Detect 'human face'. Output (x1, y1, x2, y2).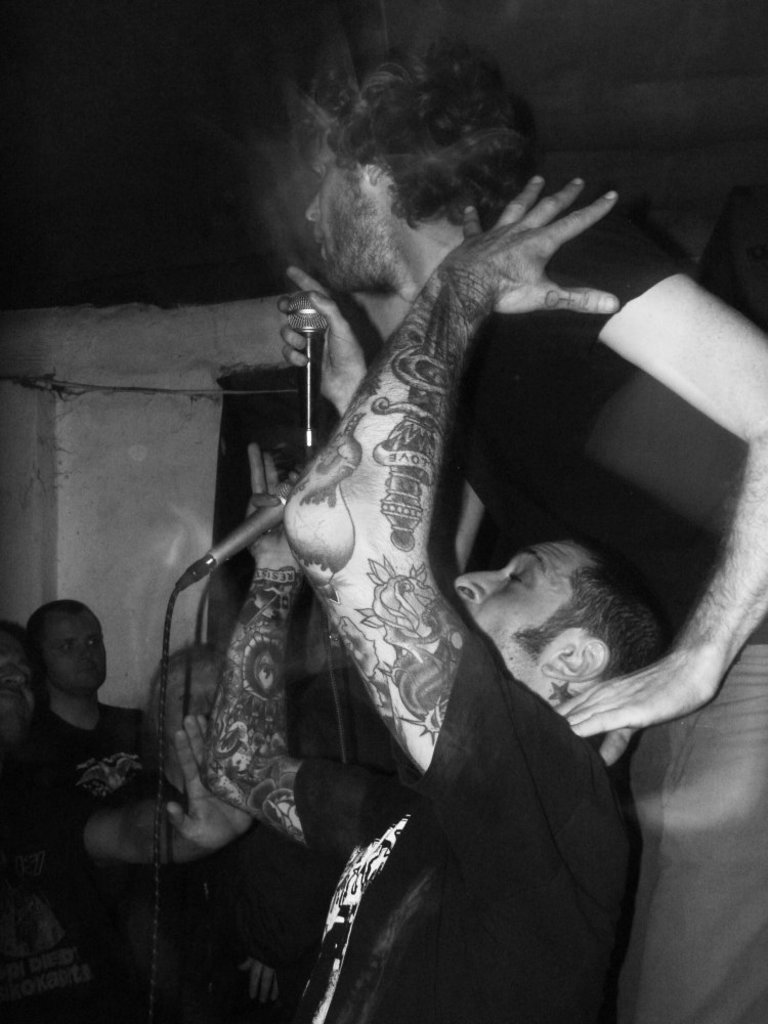
(48, 617, 102, 689).
